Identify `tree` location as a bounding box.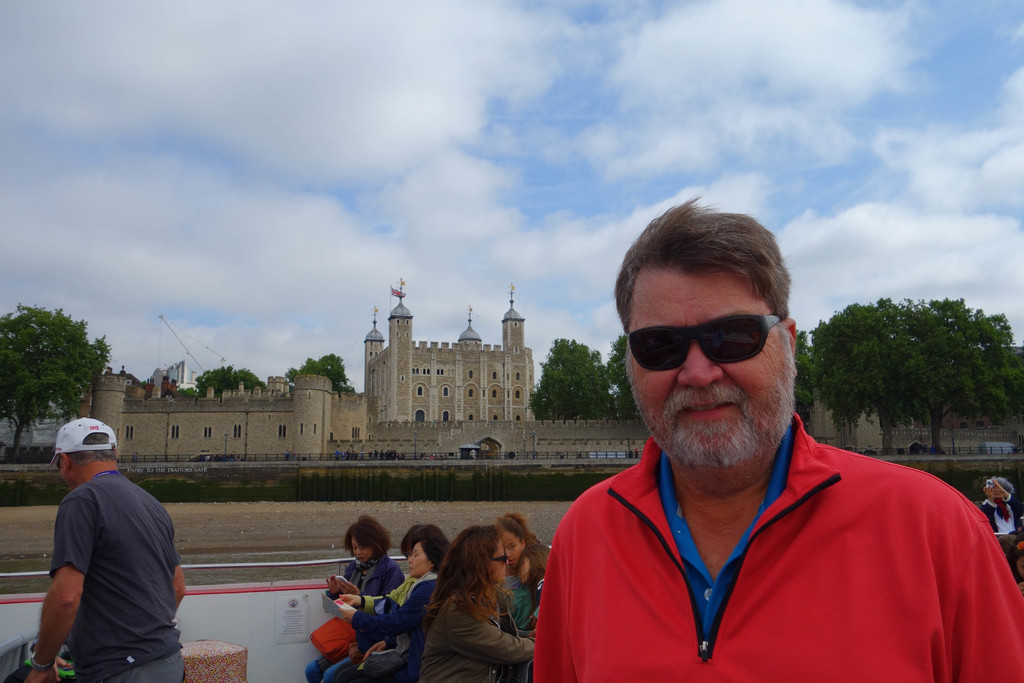
(173, 383, 198, 399).
